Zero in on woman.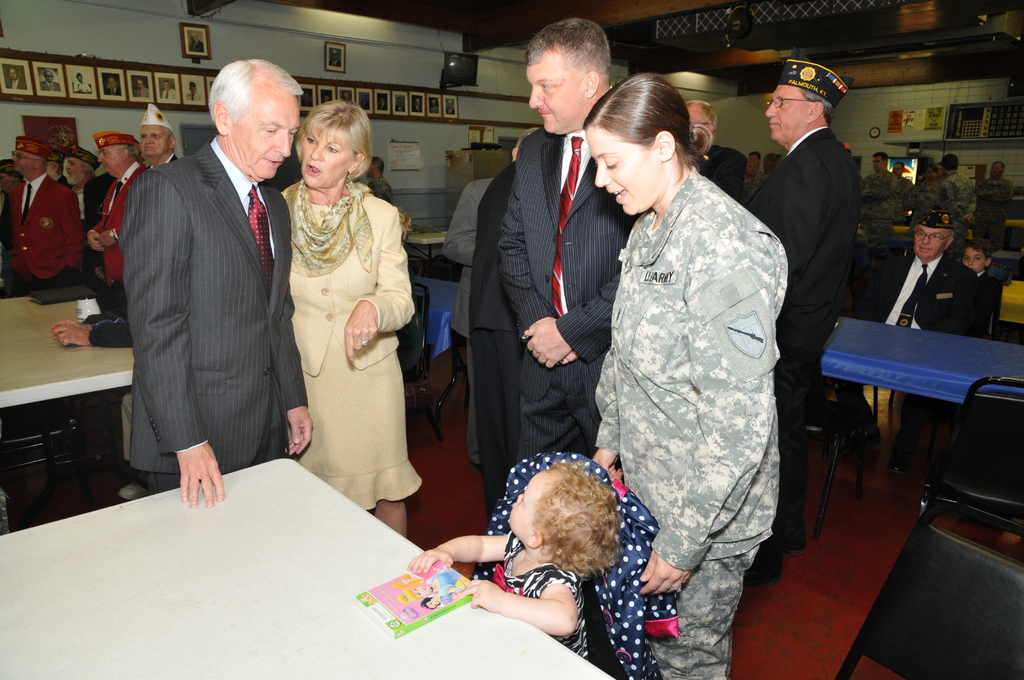
Zeroed in: 278, 94, 410, 540.
